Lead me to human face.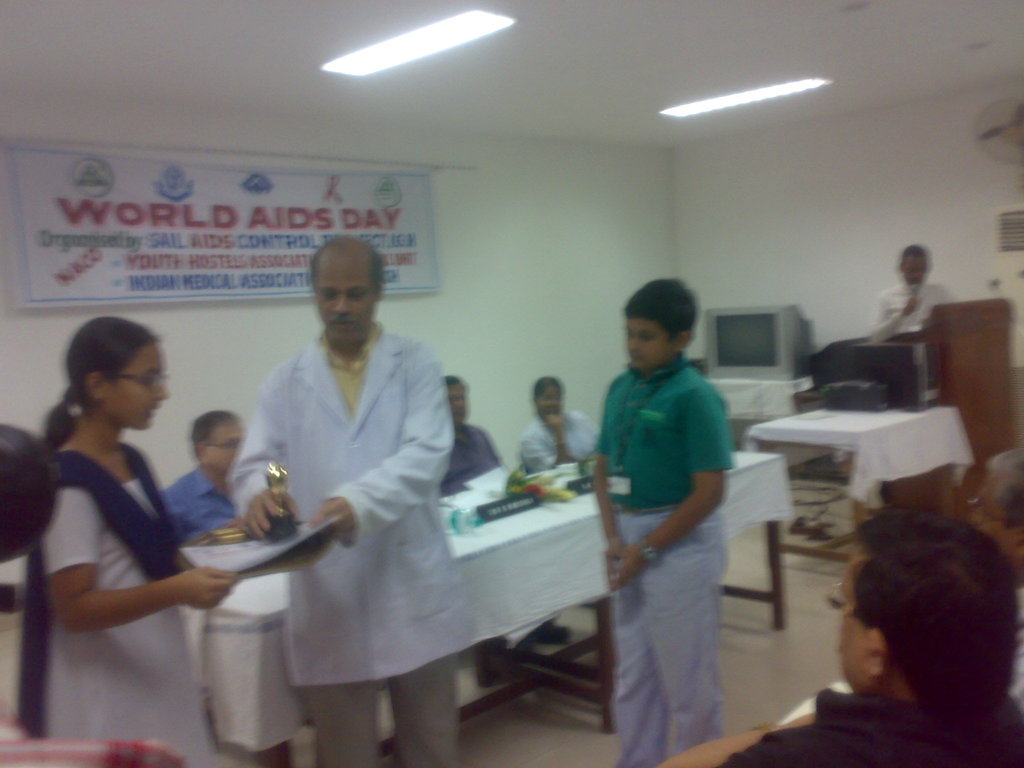
Lead to select_region(627, 316, 673, 371).
